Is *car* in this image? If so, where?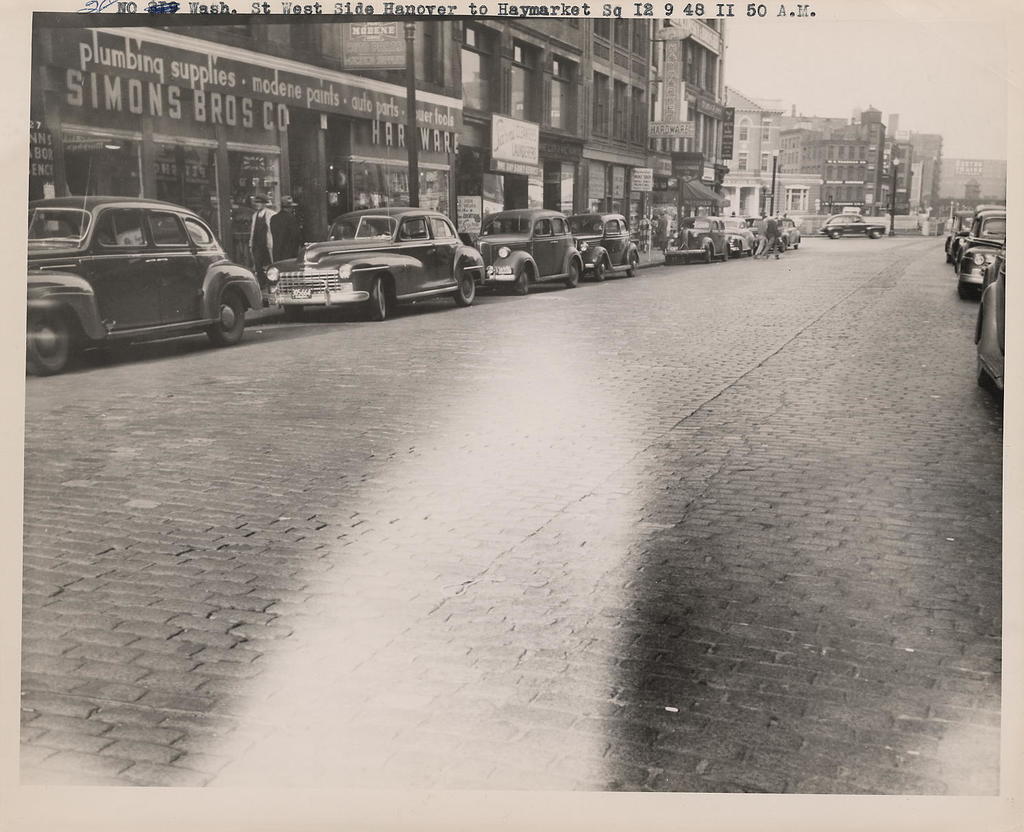
Yes, at BBox(818, 209, 885, 245).
